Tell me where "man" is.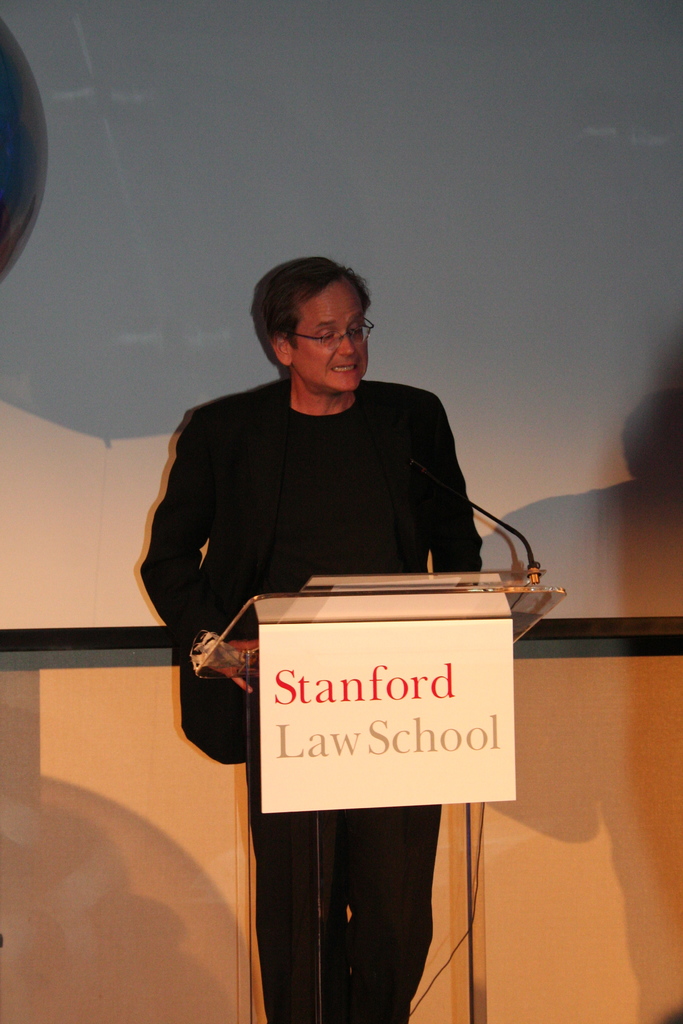
"man" is at rect(161, 284, 514, 874).
